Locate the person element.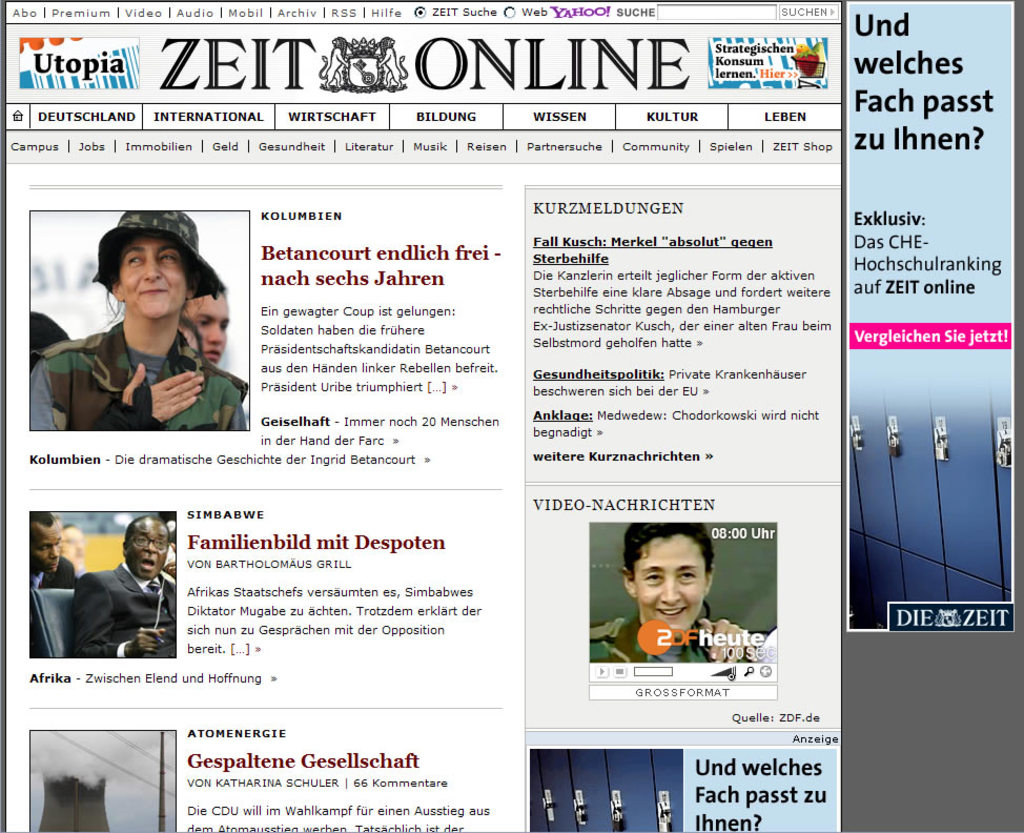
Element bbox: (x1=591, y1=525, x2=750, y2=665).
